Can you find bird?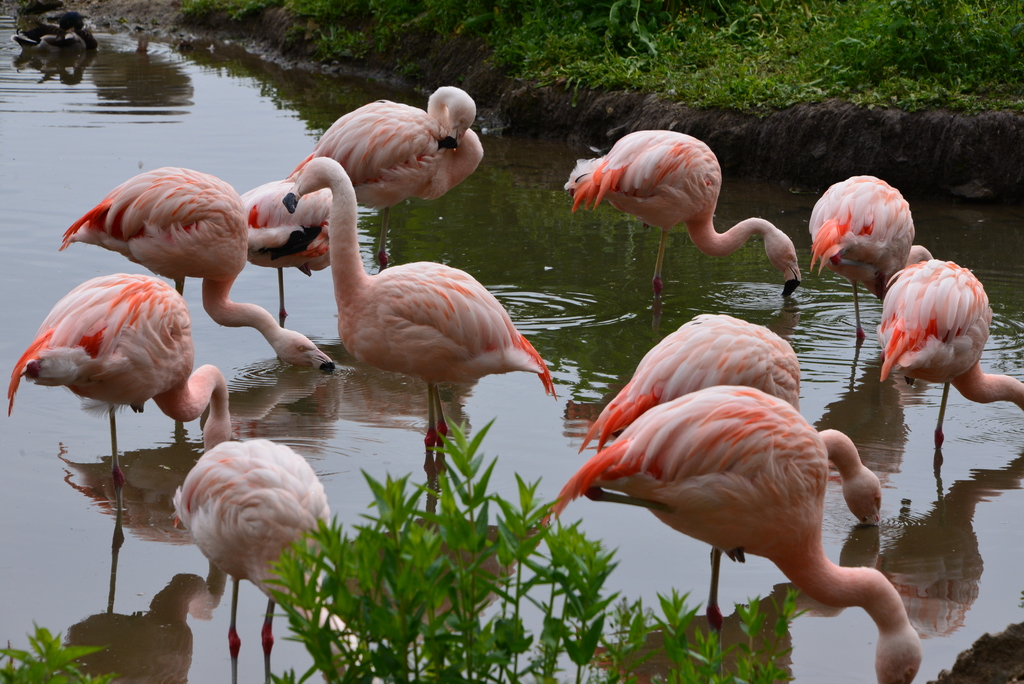
Yes, bounding box: pyautogui.locateOnScreen(578, 309, 801, 457).
